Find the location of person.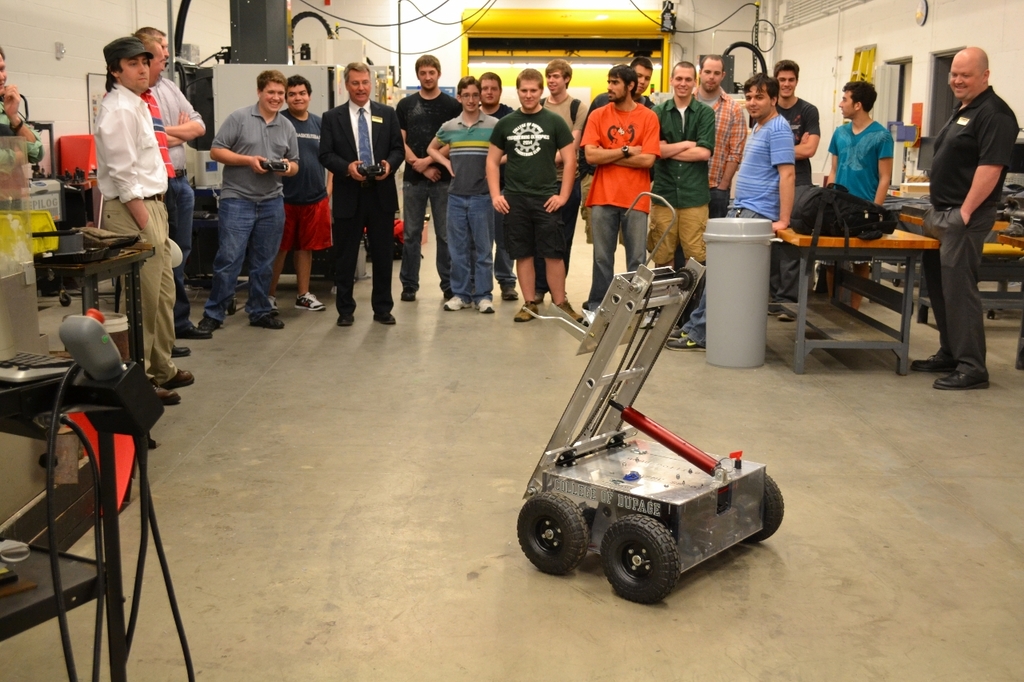
Location: 269:74:334:315.
